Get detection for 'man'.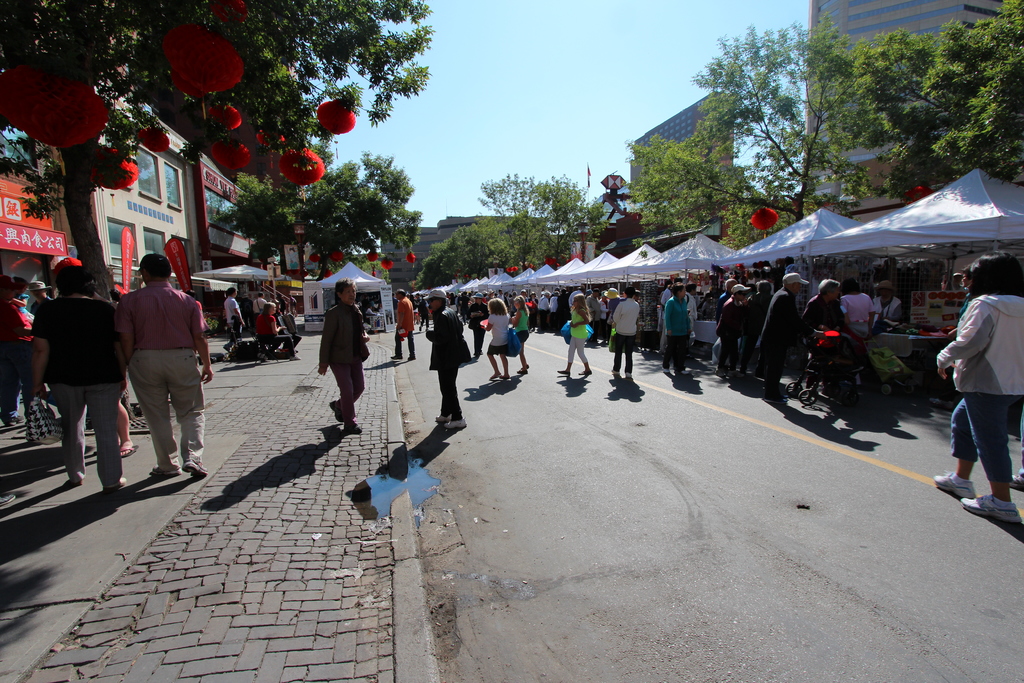
Detection: select_region(389, 287, 417, 361).
